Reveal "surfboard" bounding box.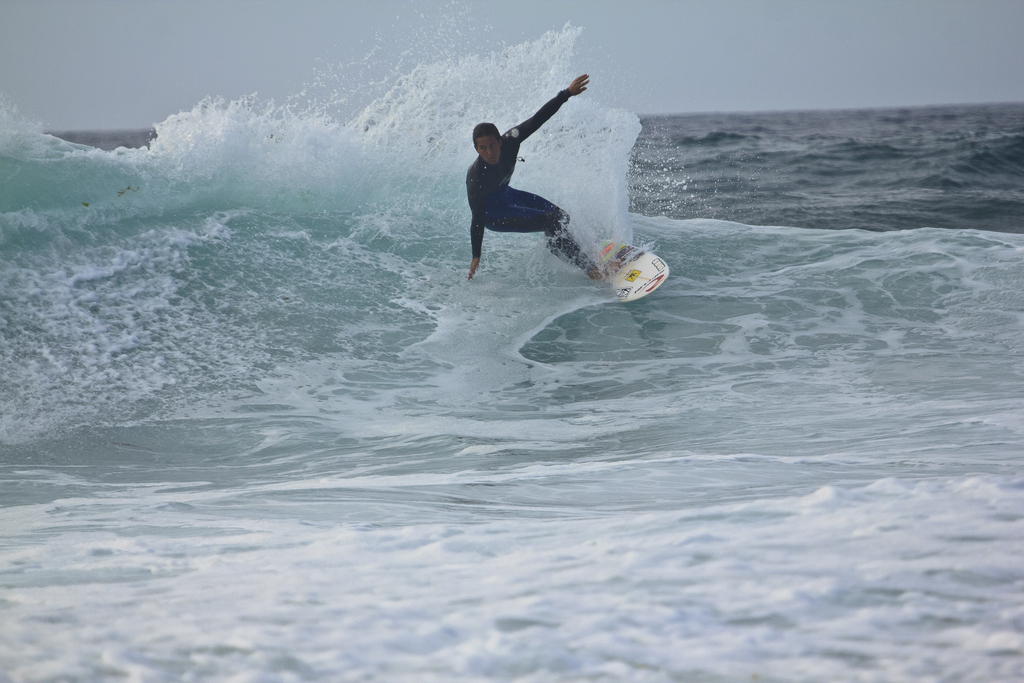
Revealed: (x1=586, y1=238, x2=672, y2=304).
